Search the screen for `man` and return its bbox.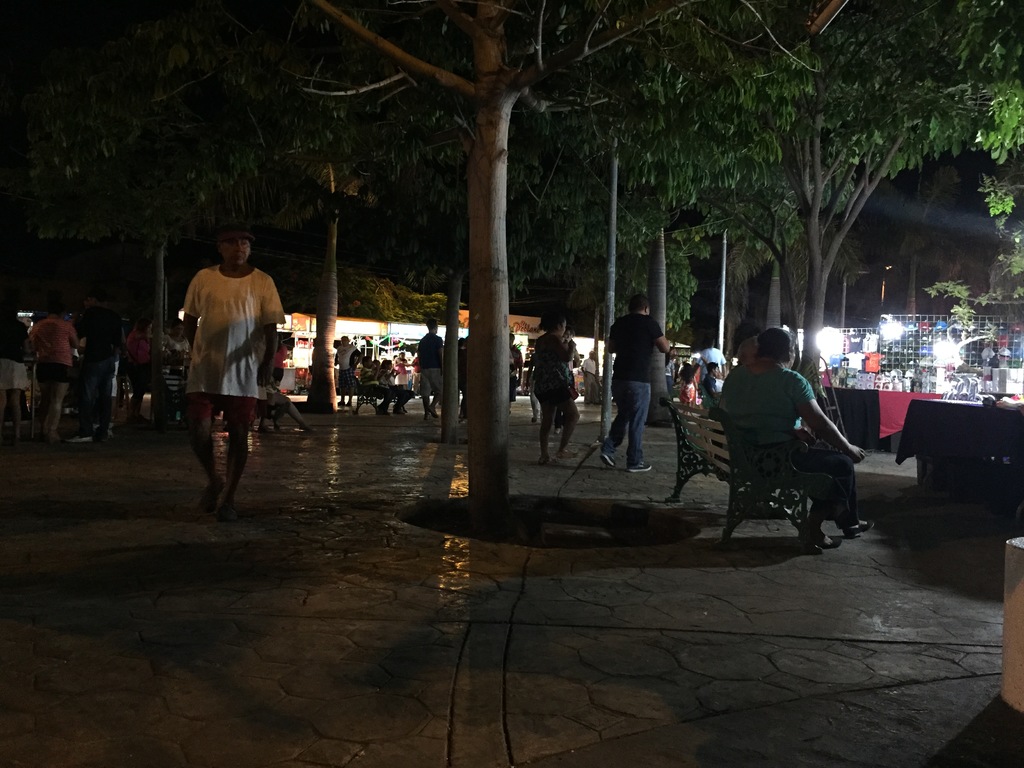
Found: locate(689, 340, 726, 381).
